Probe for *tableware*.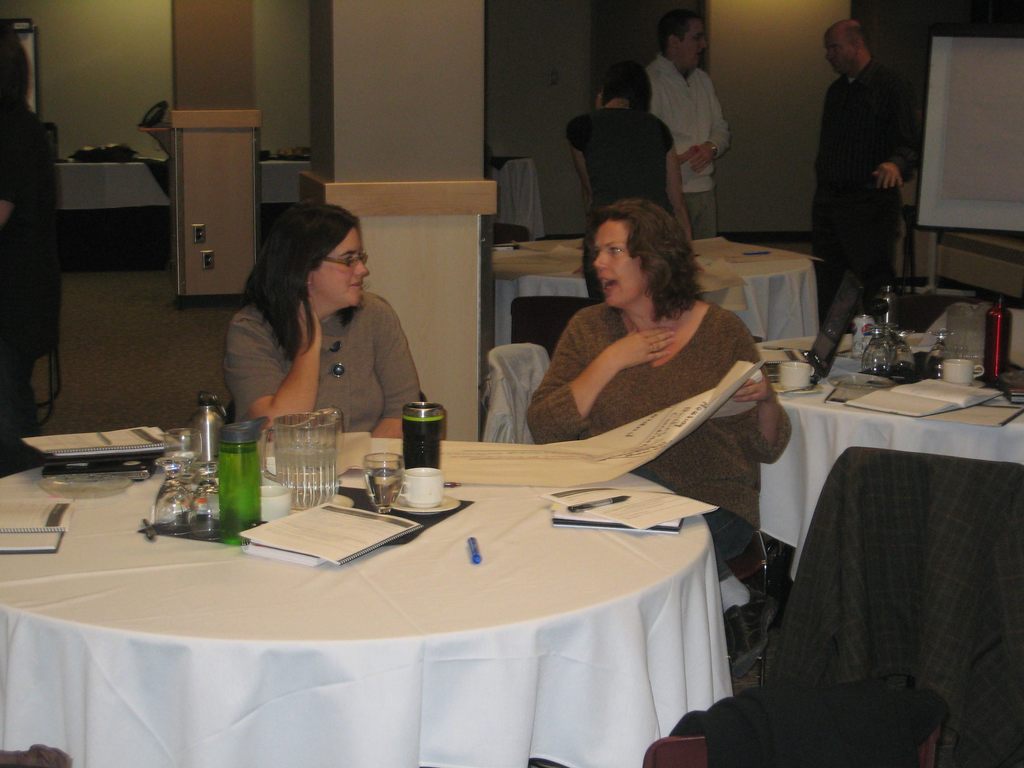
Probe result: (780,362,814,388).
